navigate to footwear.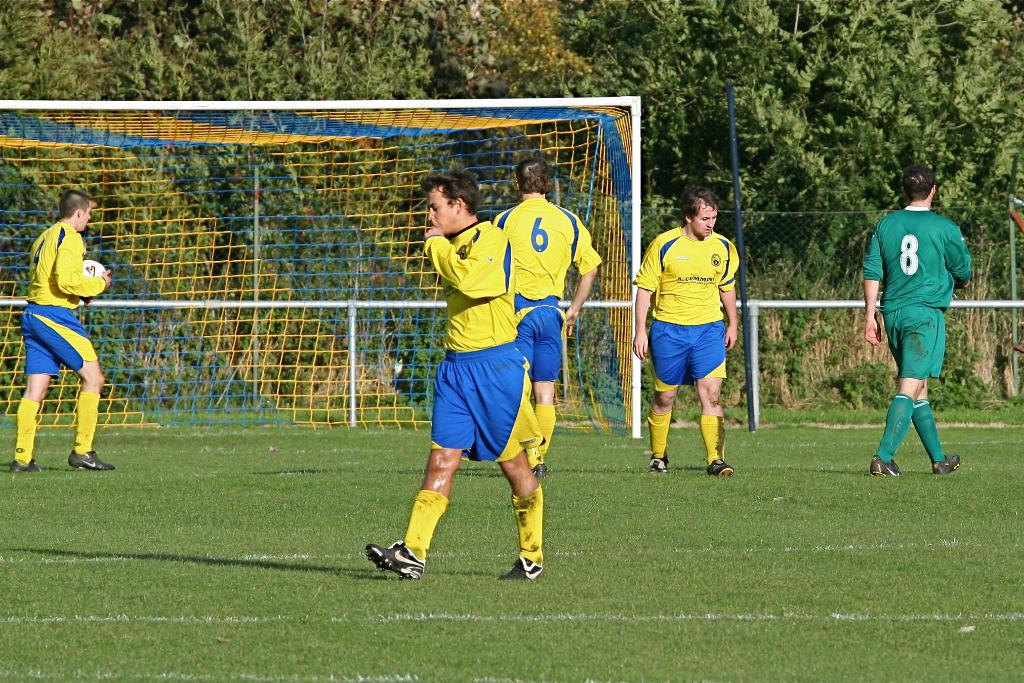
Navigation target: 499, 558, 545, 580.
